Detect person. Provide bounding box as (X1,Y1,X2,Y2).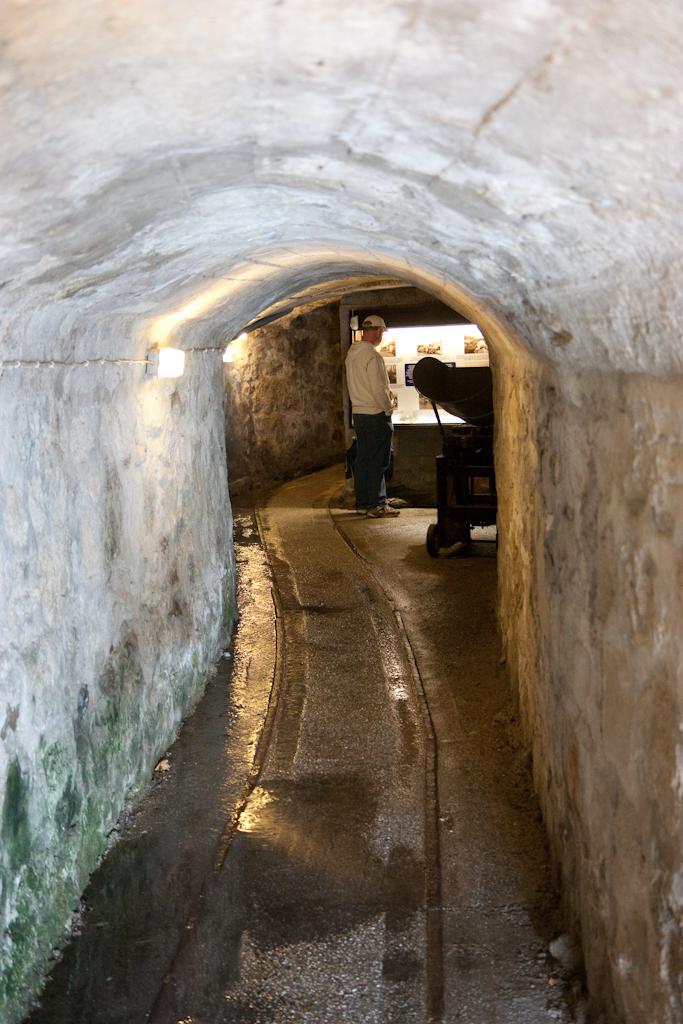
(340,300,413,523).
